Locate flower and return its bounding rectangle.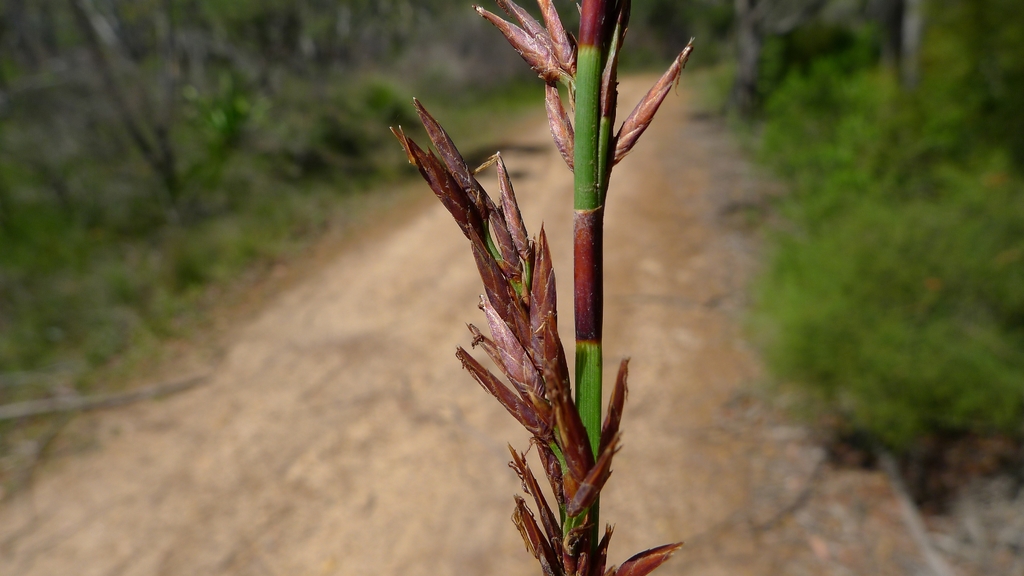
[x1=381, y1=0, x2=696, y2=575].
